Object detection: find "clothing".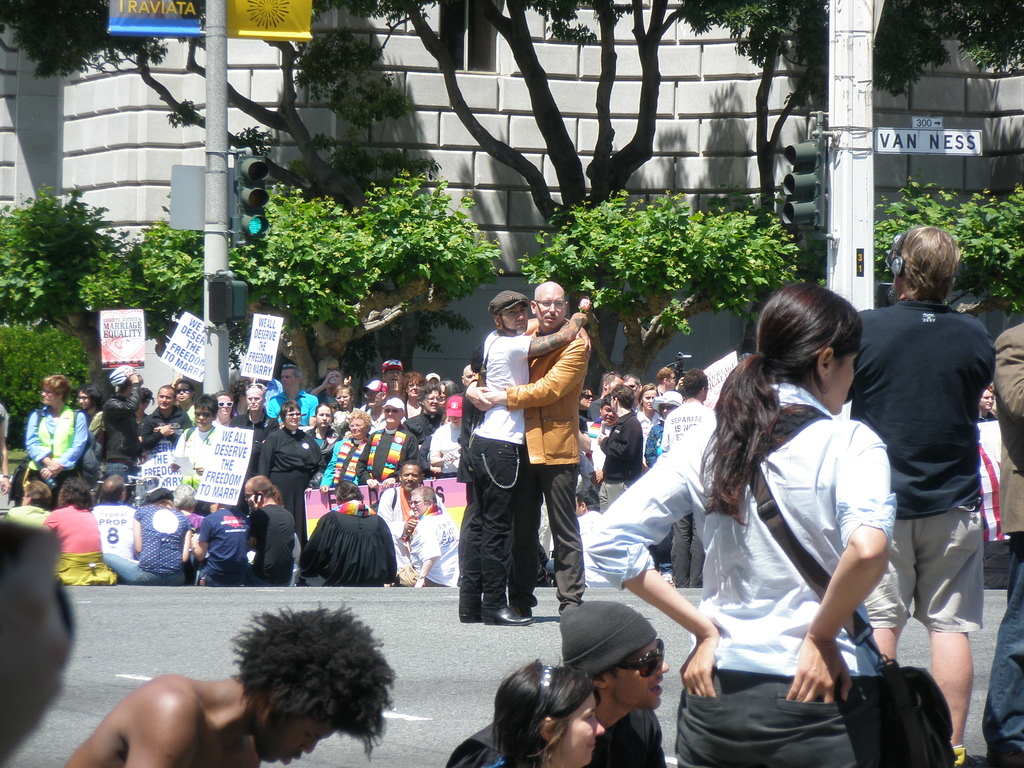
854,299,984,635.
